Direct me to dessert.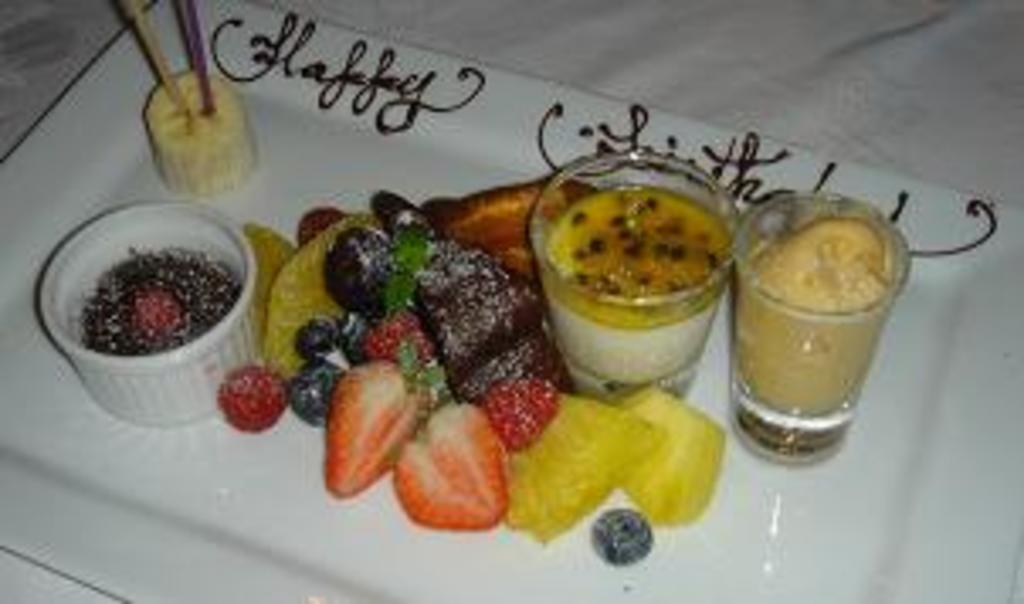
Direction: region(95, 251, 224, 356).
